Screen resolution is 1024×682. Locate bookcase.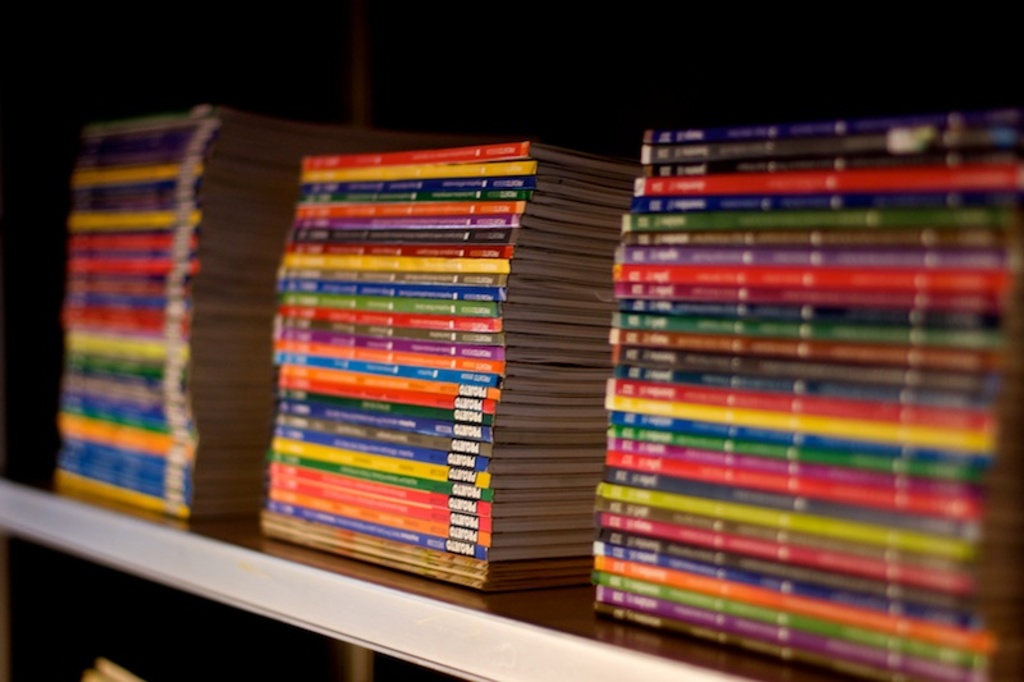
pyautogui.locateOnScreen(159, 65, 1012, 681).
